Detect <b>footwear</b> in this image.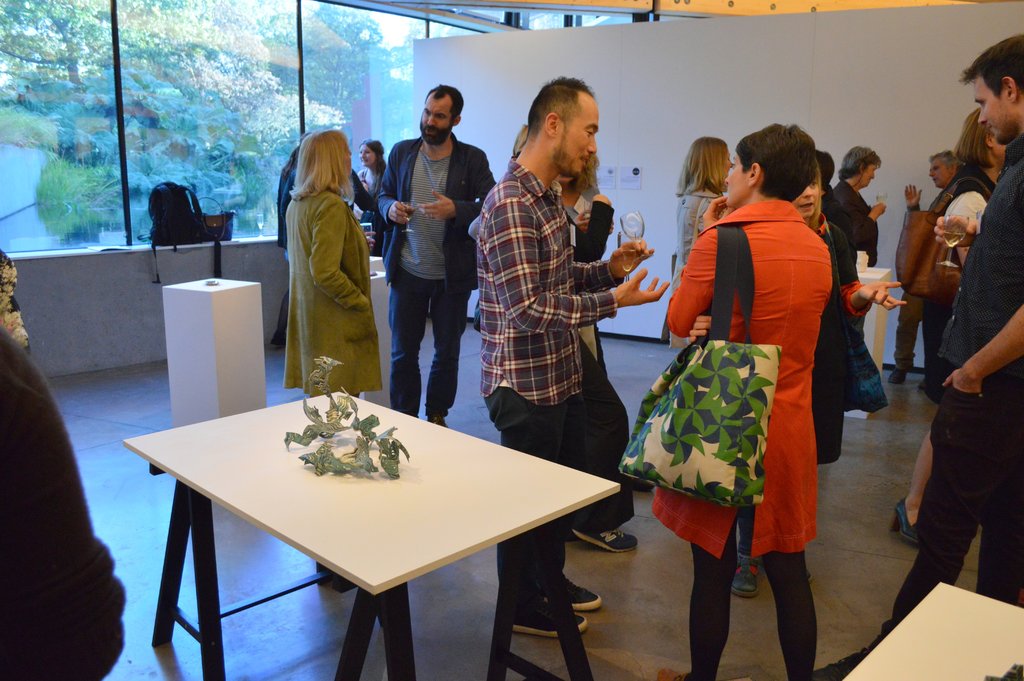
Detection: box=[885, 496, 917, 541].
